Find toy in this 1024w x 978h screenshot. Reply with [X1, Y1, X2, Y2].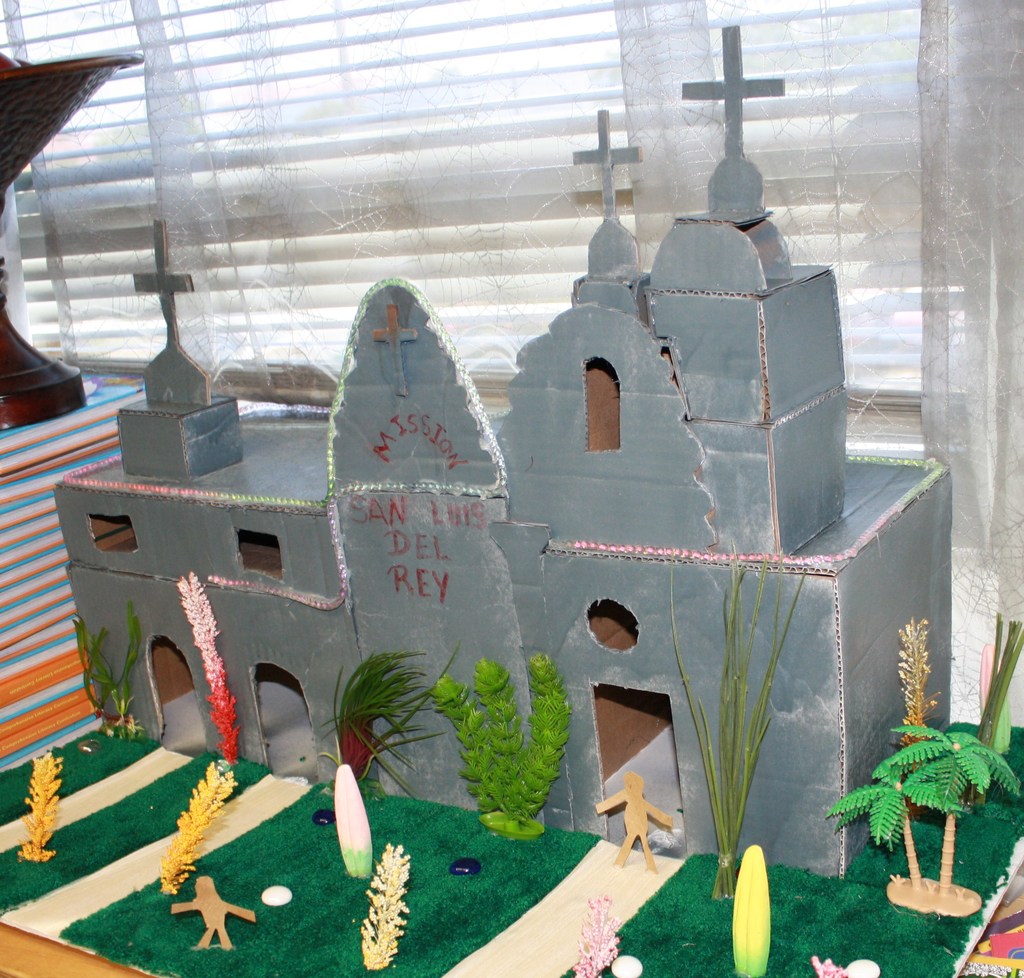
[429, 660, 588, 835].
